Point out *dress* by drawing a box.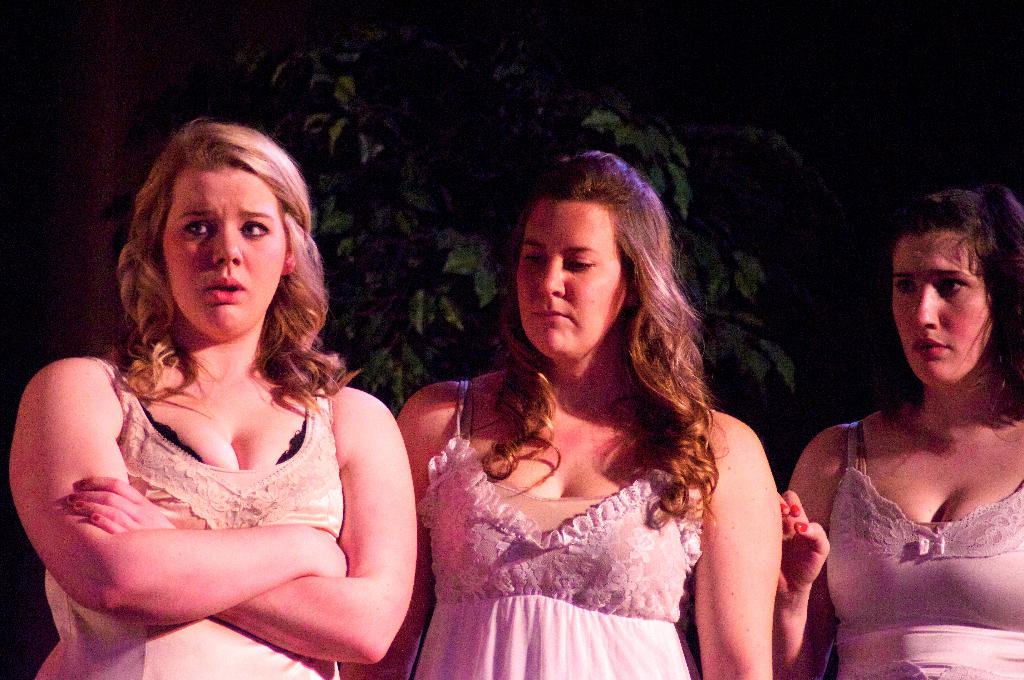
(404,374,707,679).
